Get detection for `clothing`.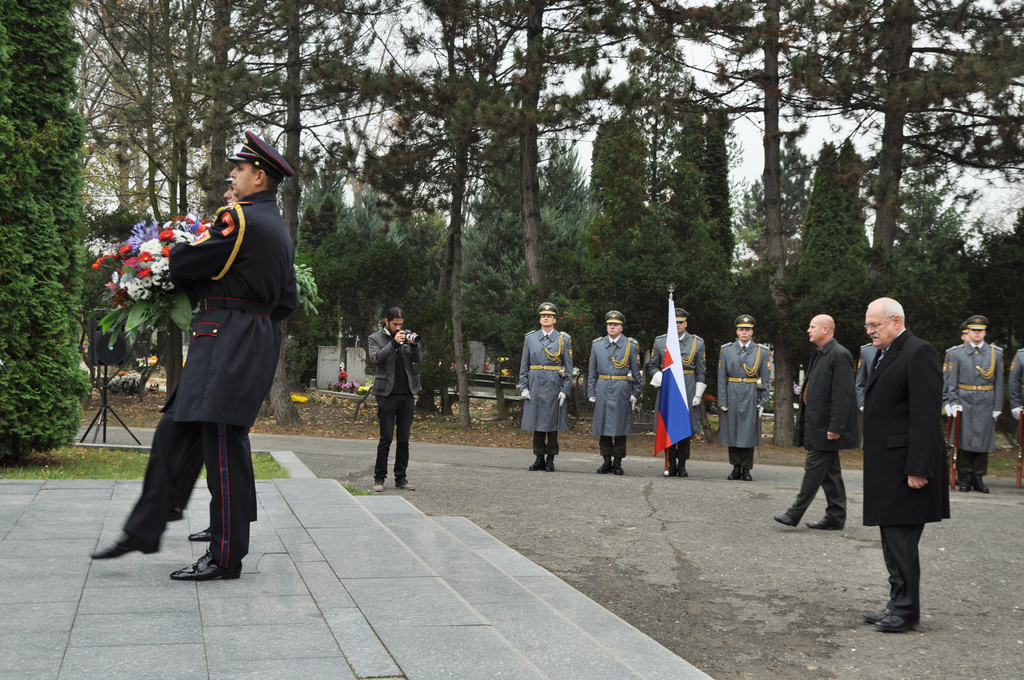
Detection: bbox=(641, 328, 707, 457).
